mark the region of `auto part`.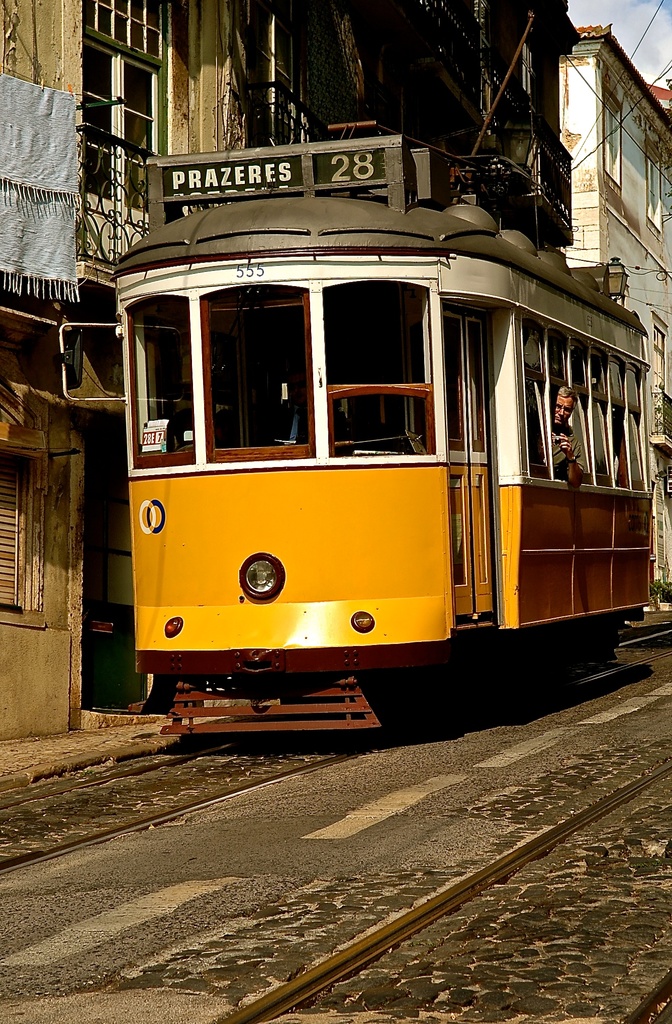
Region: BBox(349, 611, 374, 631).
